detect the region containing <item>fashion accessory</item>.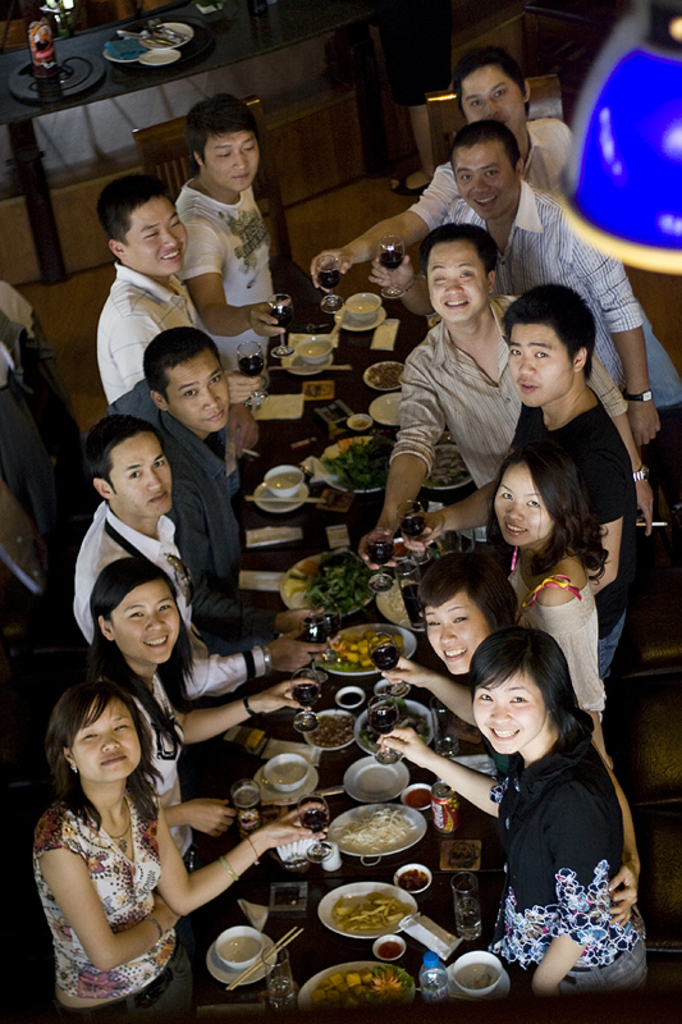
(109,829,131,854).
